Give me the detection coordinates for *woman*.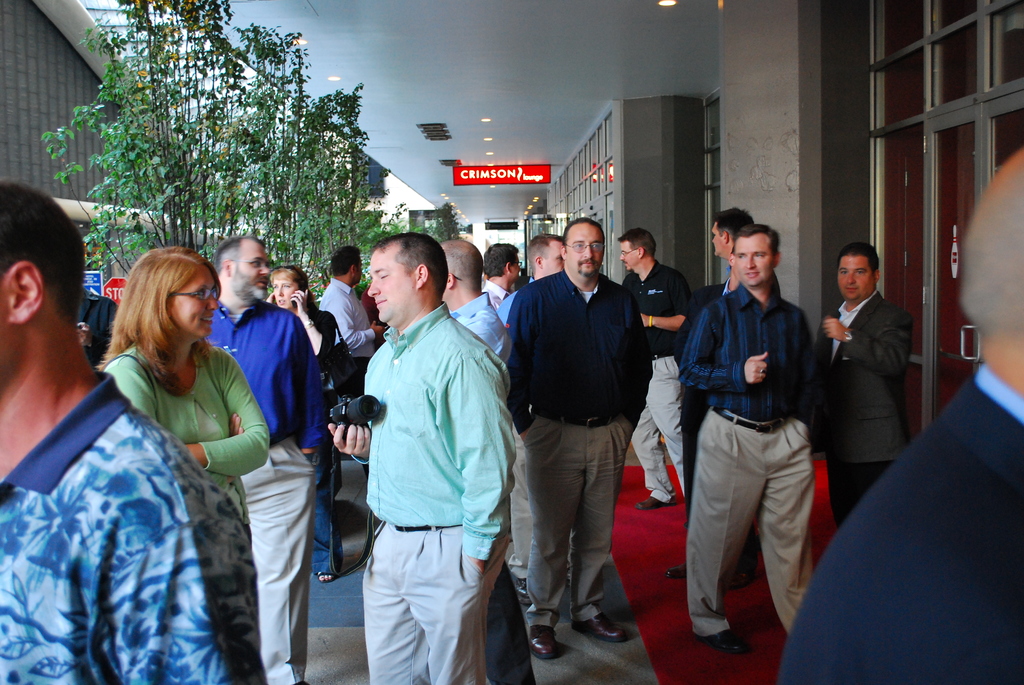
l=93, t=246, r=271, b=549.
